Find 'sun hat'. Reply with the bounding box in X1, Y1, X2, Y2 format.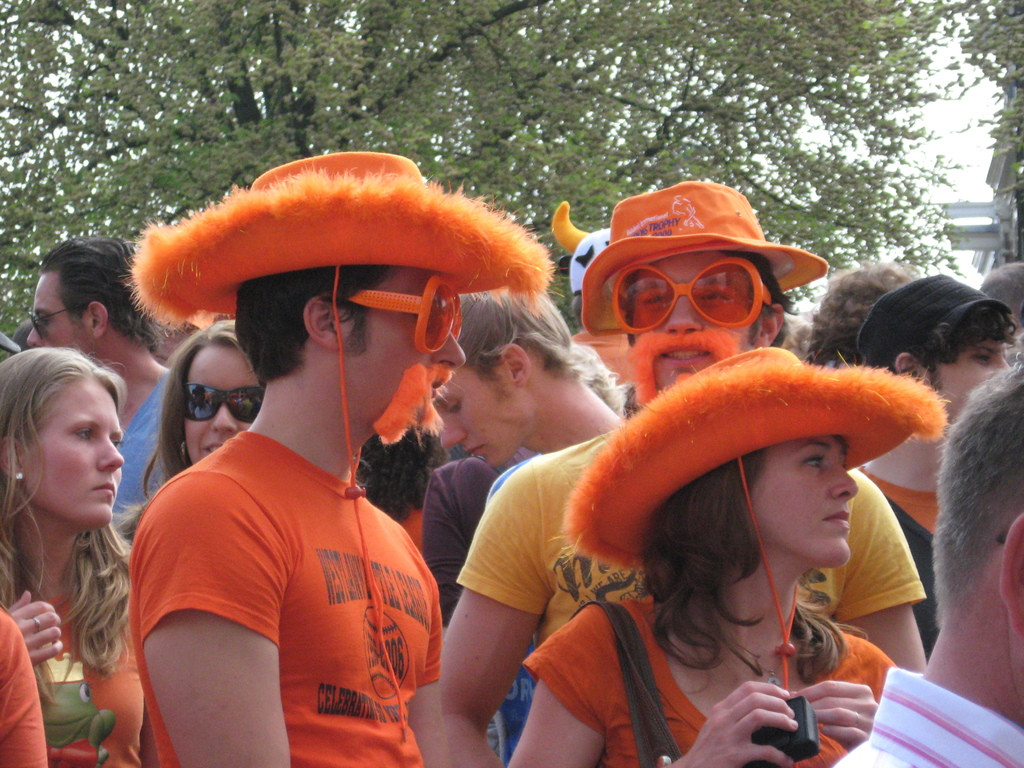
0, 324, 25, 356.
